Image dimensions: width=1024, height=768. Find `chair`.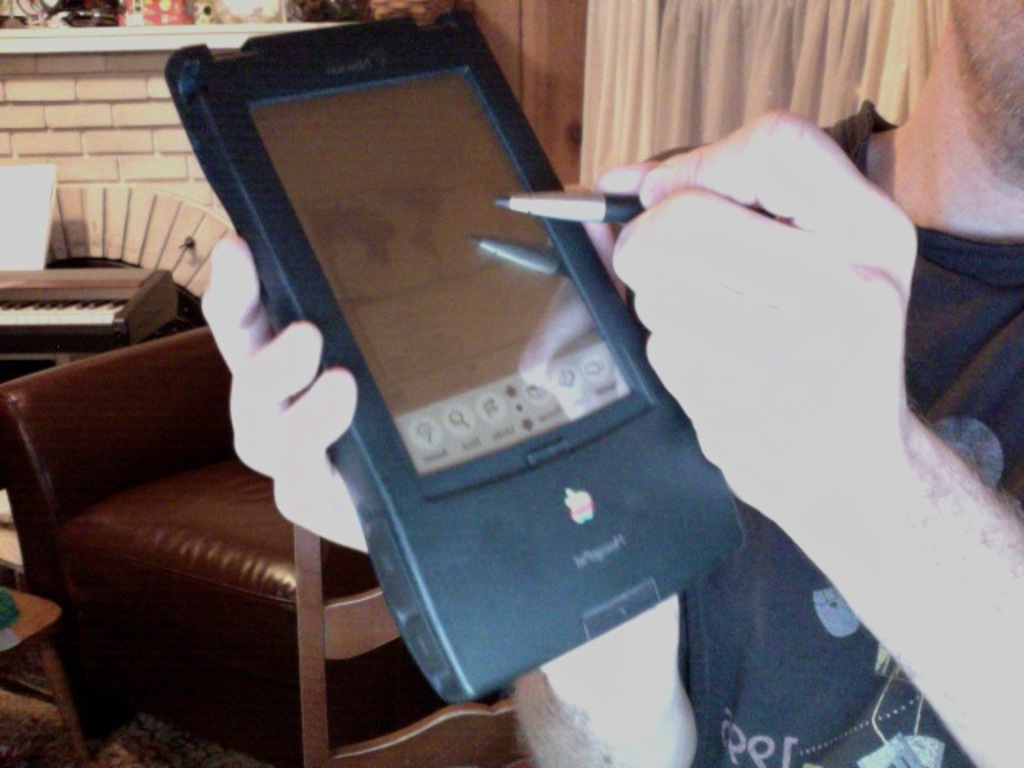
box=[53, 315, 442, 747].
